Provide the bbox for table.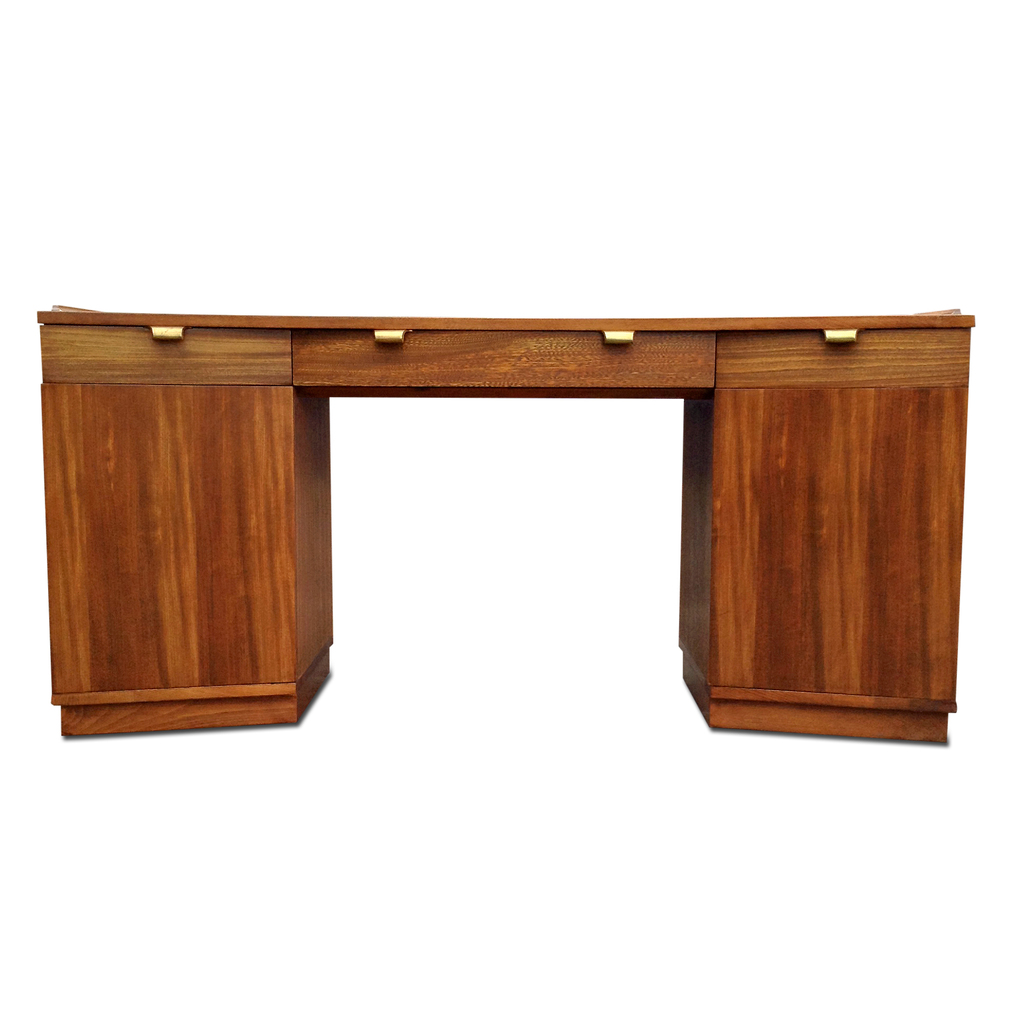
(x1=22, y1=282, x2=960, y2=754).
